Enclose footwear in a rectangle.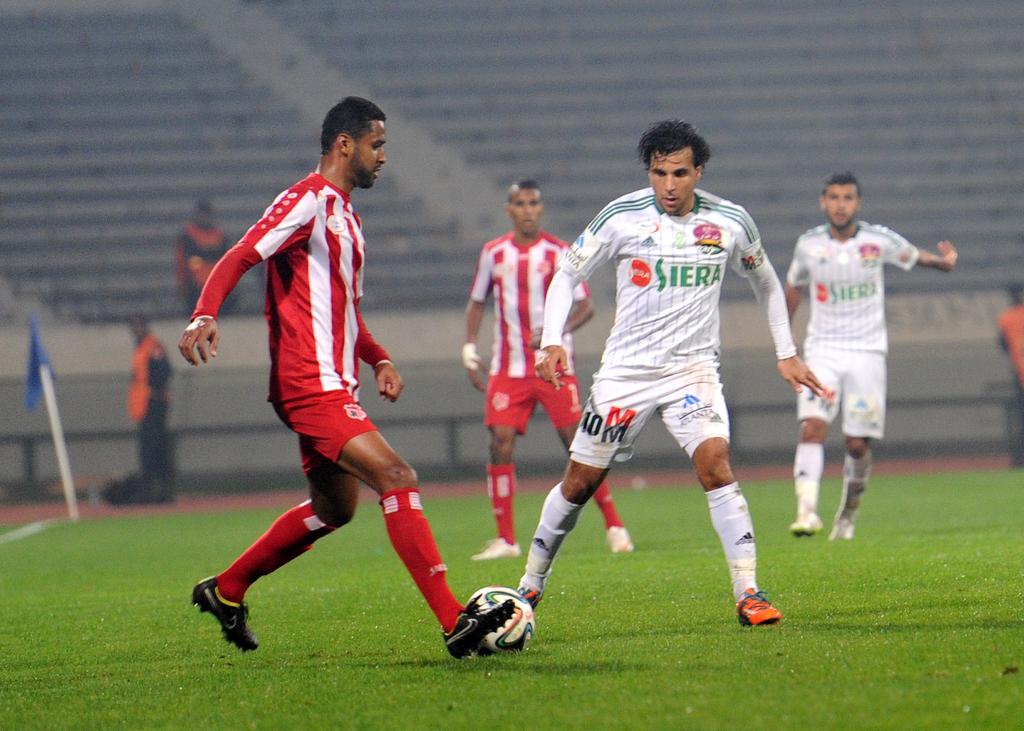
452:598:518:654.
